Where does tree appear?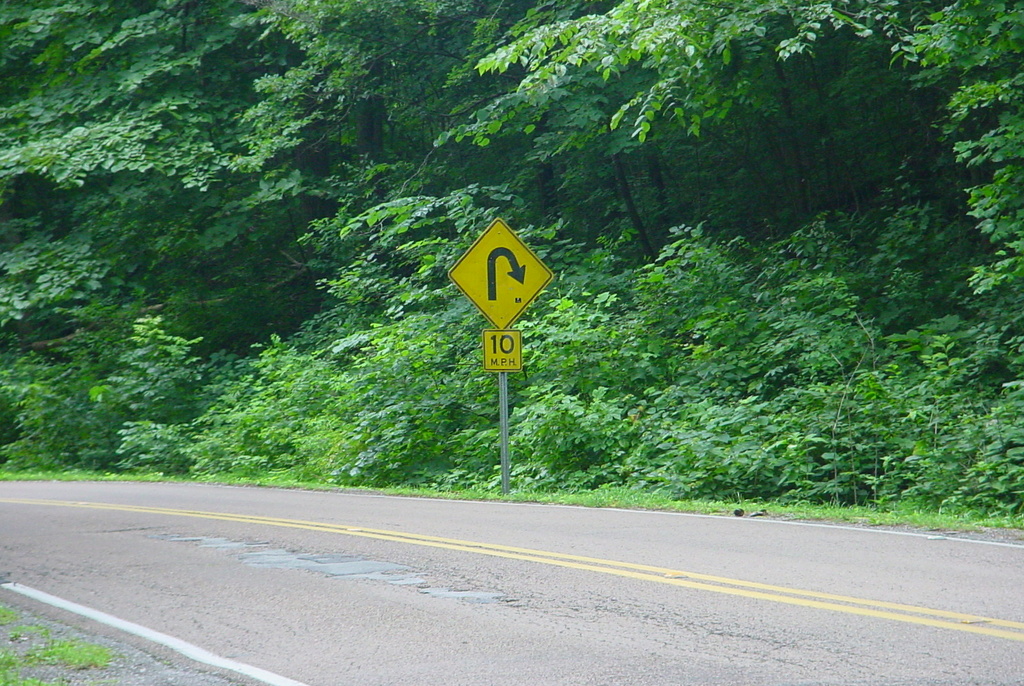
Appears at x1=439 y1=0 x2=1023 y2=374.
